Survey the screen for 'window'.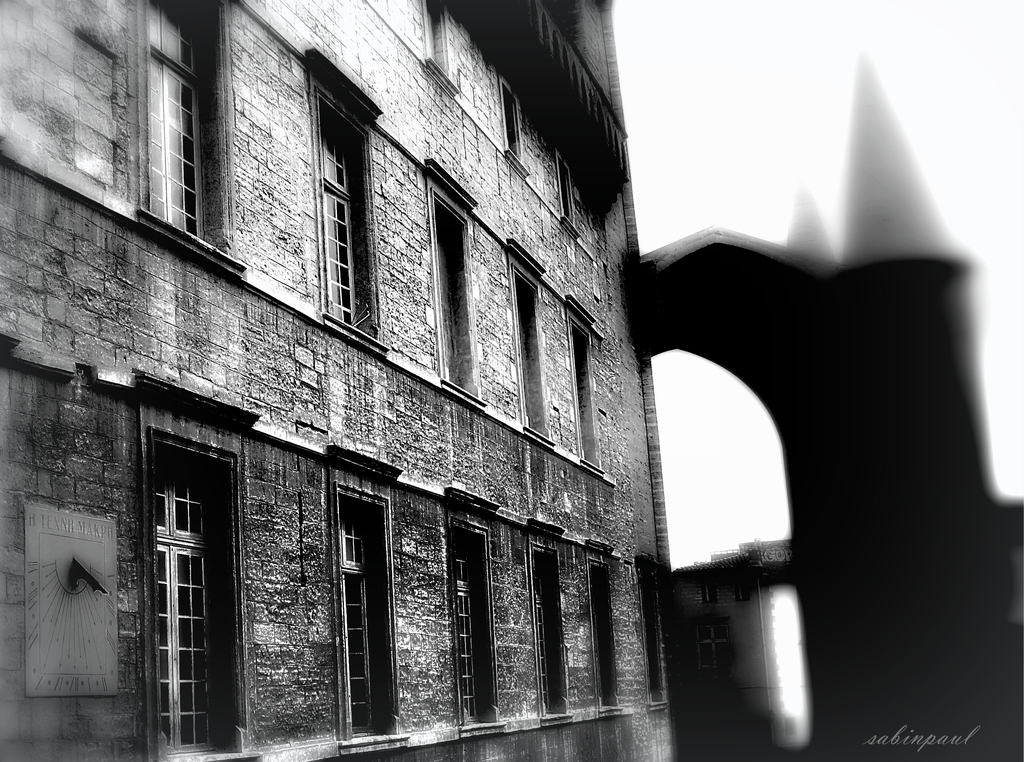
Survey found: BBox(637, 560, 668, 706).
